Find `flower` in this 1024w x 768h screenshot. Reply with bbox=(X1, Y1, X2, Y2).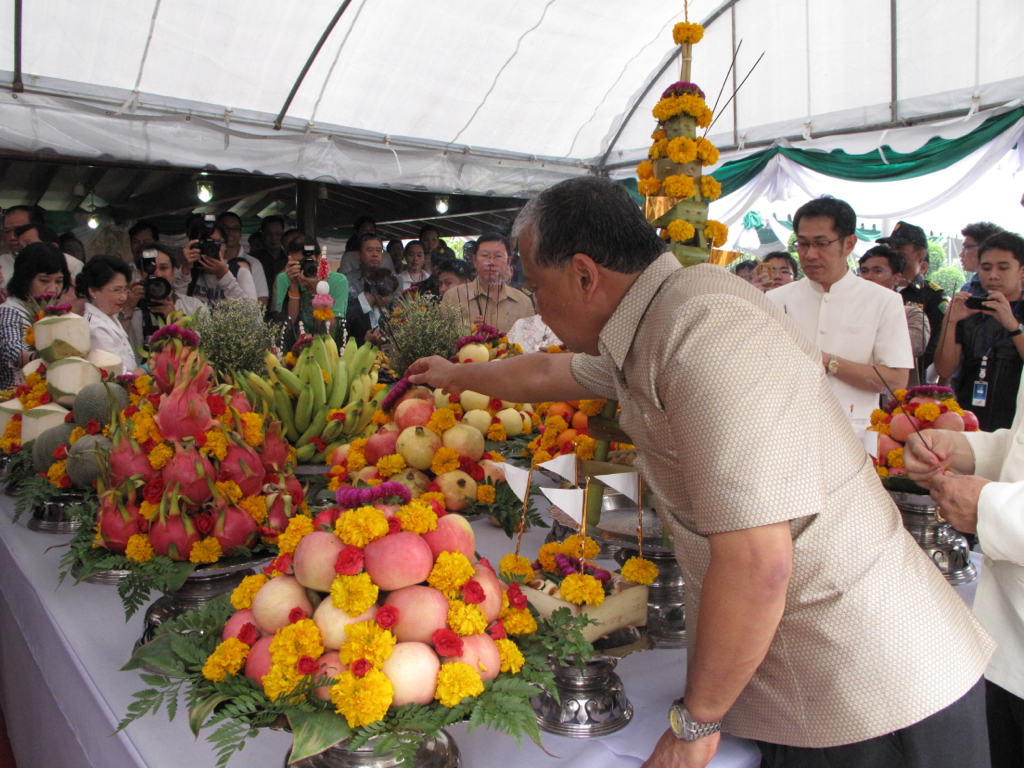
bbox=(492, 624, 506, 634).
